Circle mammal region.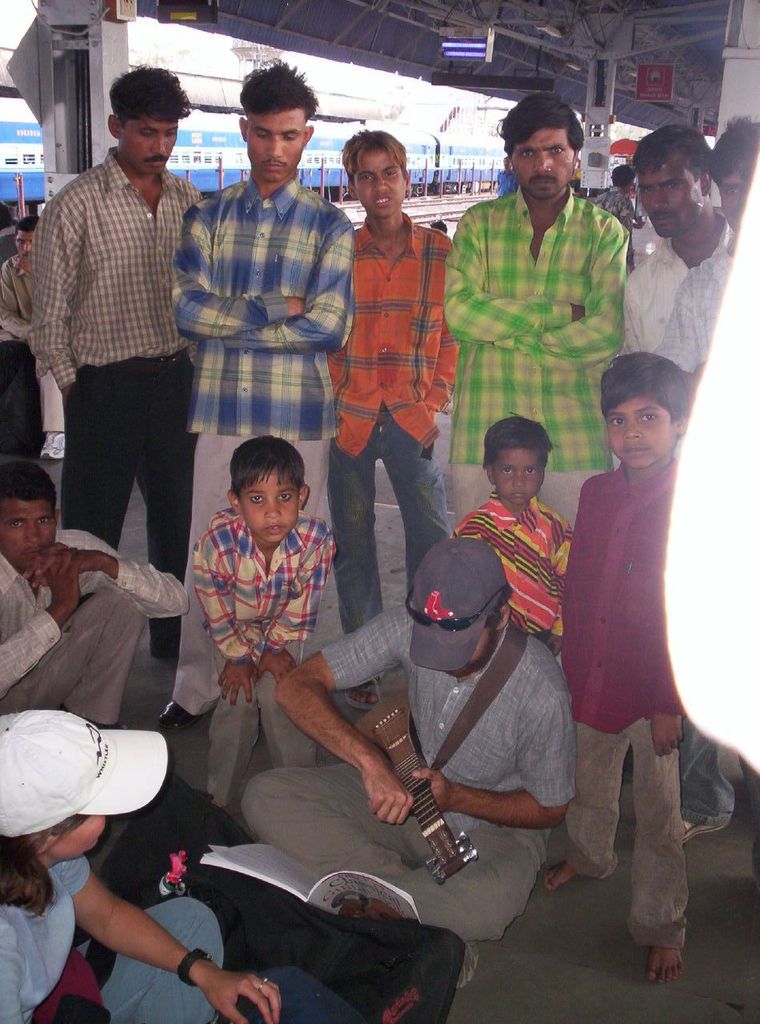
Region: [x1=0, y1=711, x2=286, y2=1023].
